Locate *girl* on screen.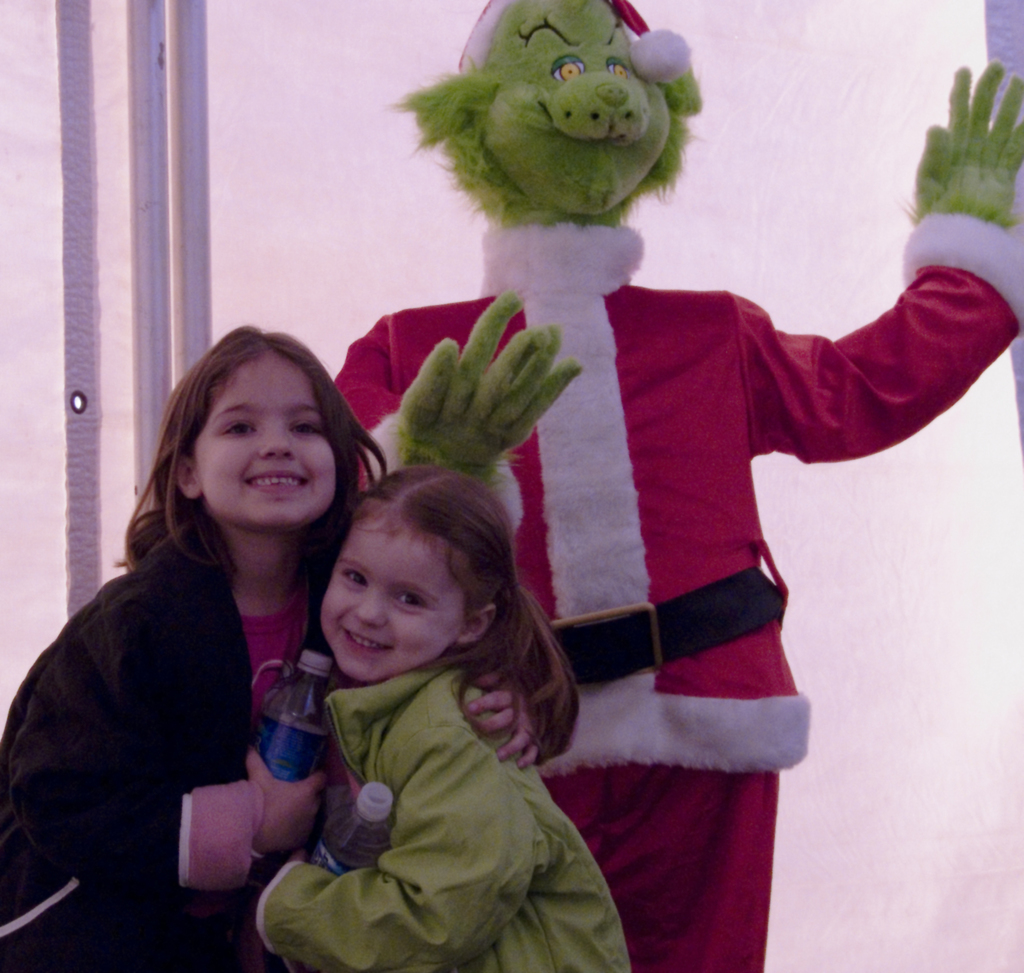
On screen at <box>0,325,582,972</box>.
